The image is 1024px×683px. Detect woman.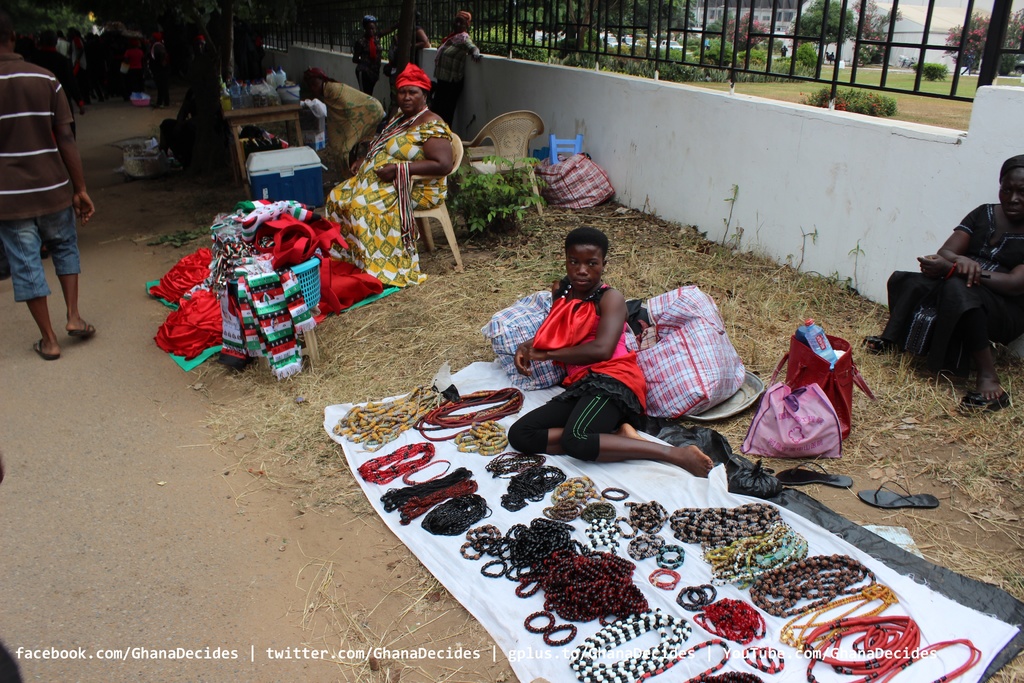
Detection: (left=388, top=9, right=433, bottom=72).
